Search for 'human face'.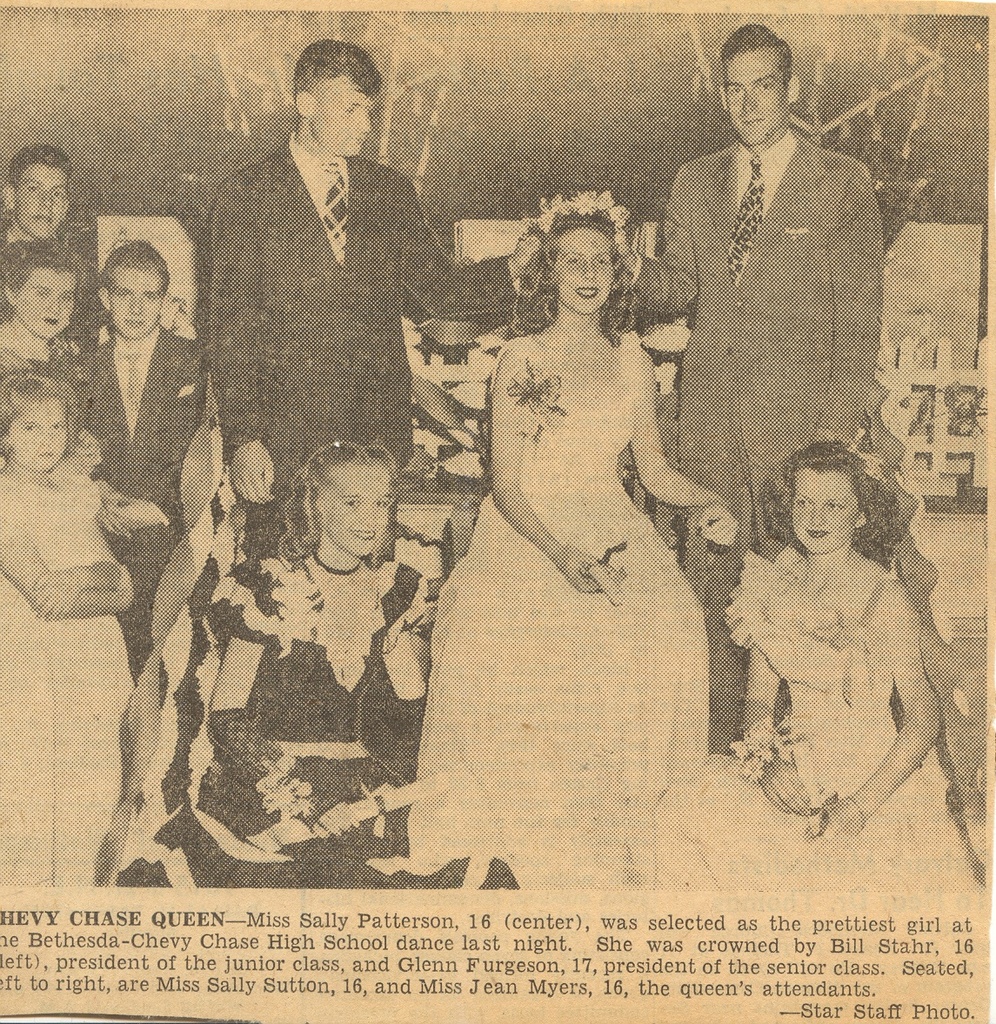
Found at l=10, t=266, r=74, b=337.
